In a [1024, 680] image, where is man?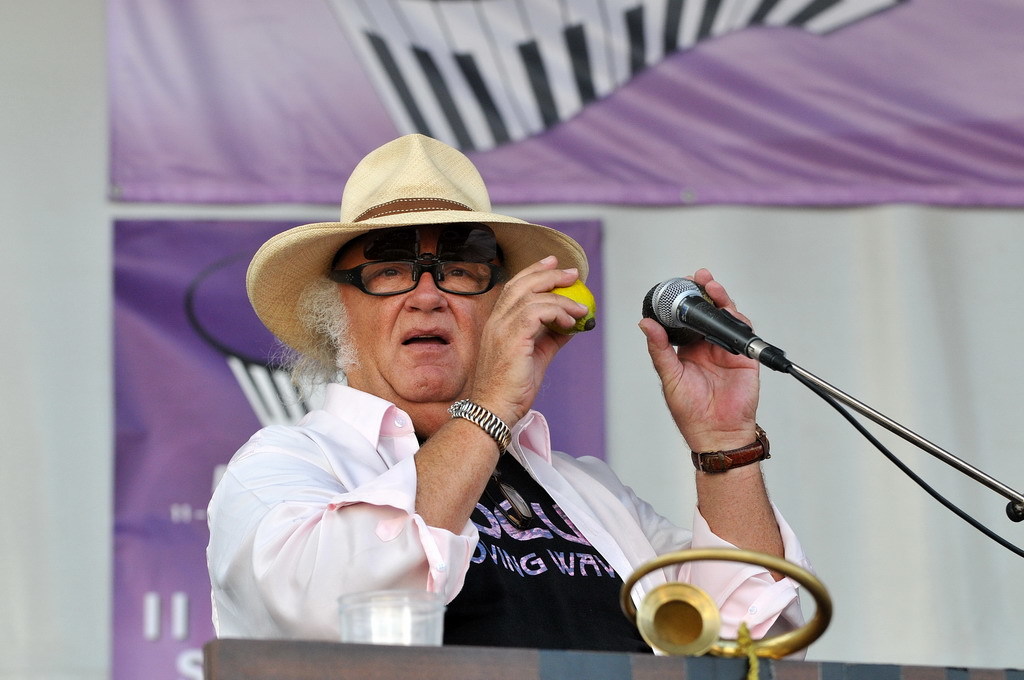
region(214, 219, 816, 661).
